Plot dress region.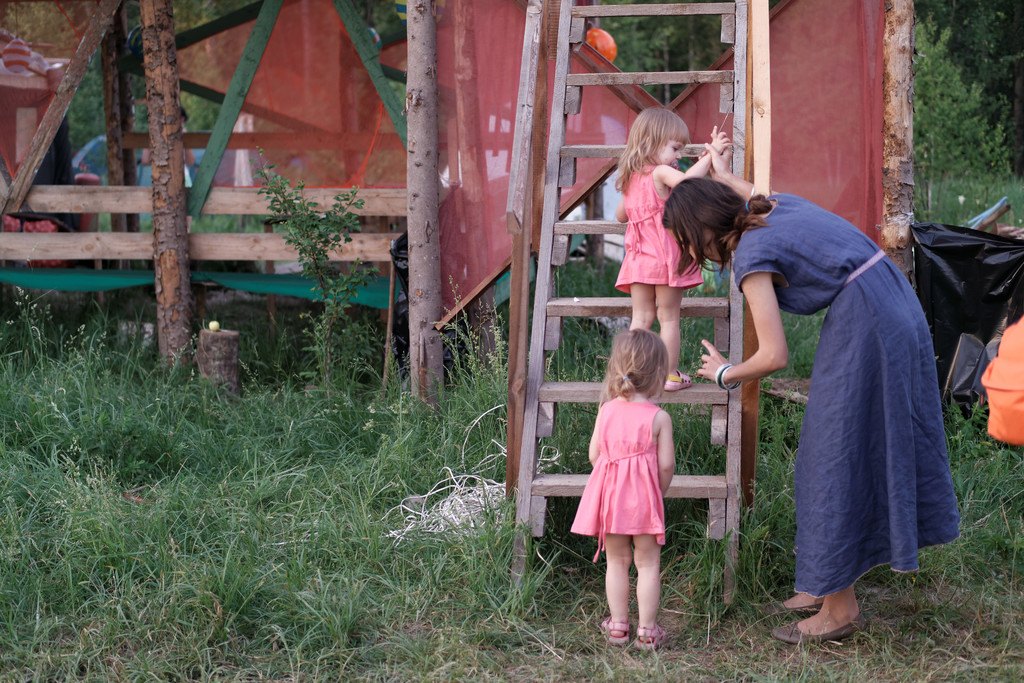
Plotted at pyautogui.locateOnScreen(568, 403, 665, 562).
